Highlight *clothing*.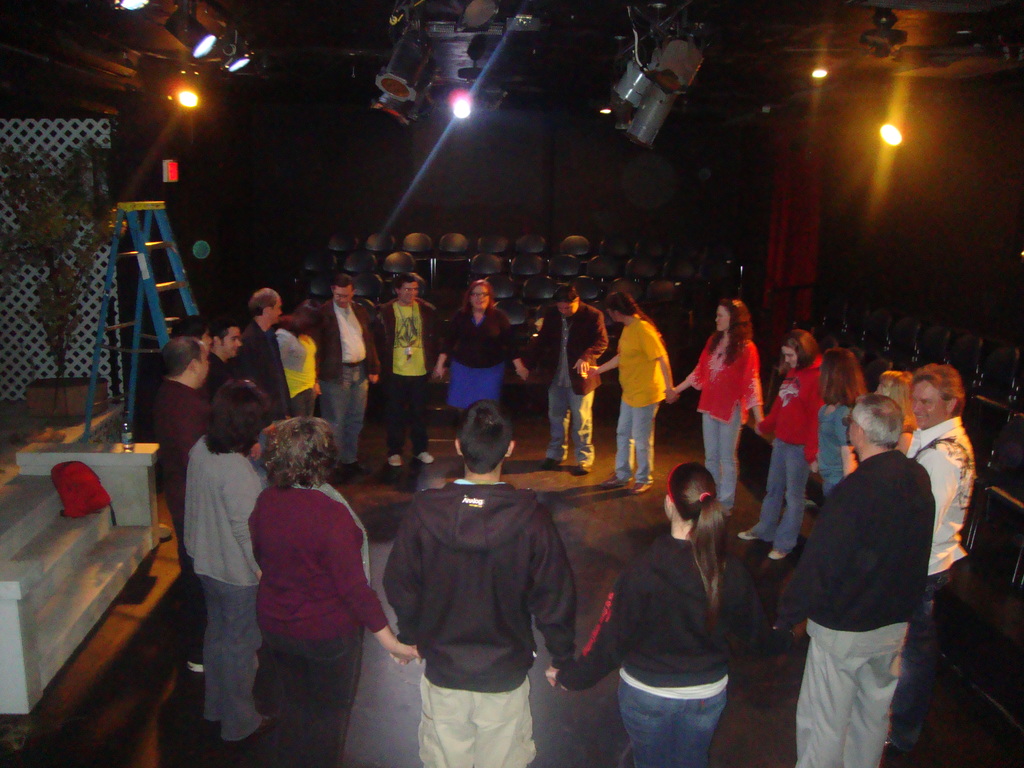
Highlighted region: rect(694, 325, 761, 504).
